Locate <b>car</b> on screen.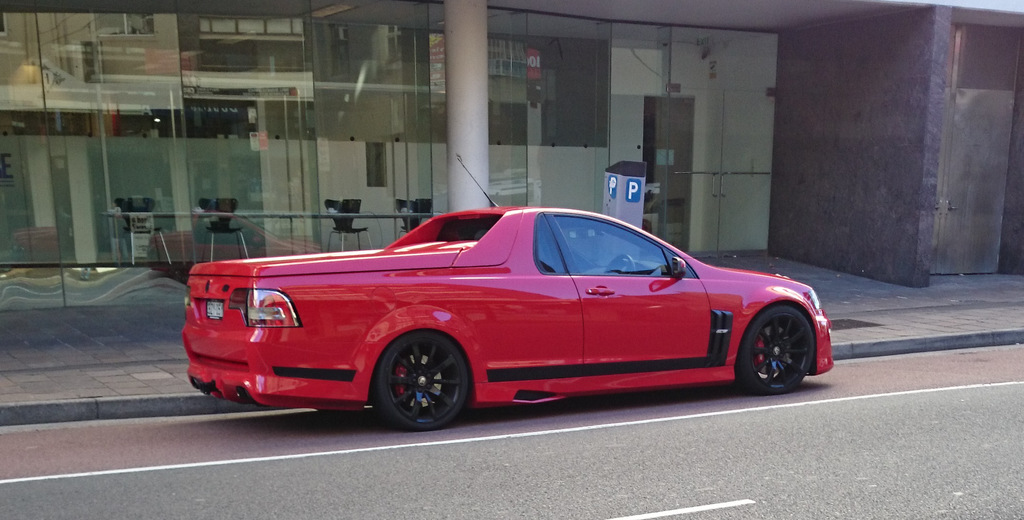
On screen at 177, 206, 822, 429.
